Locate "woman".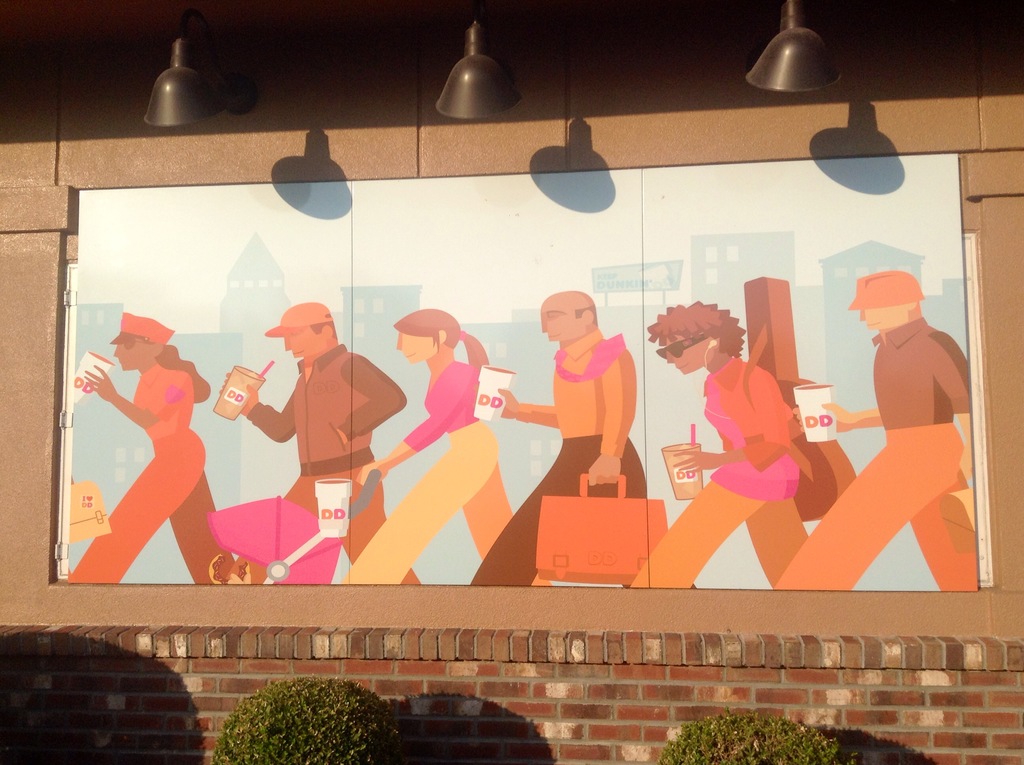
Bounding box: rect(76, 292, 211, 593).
